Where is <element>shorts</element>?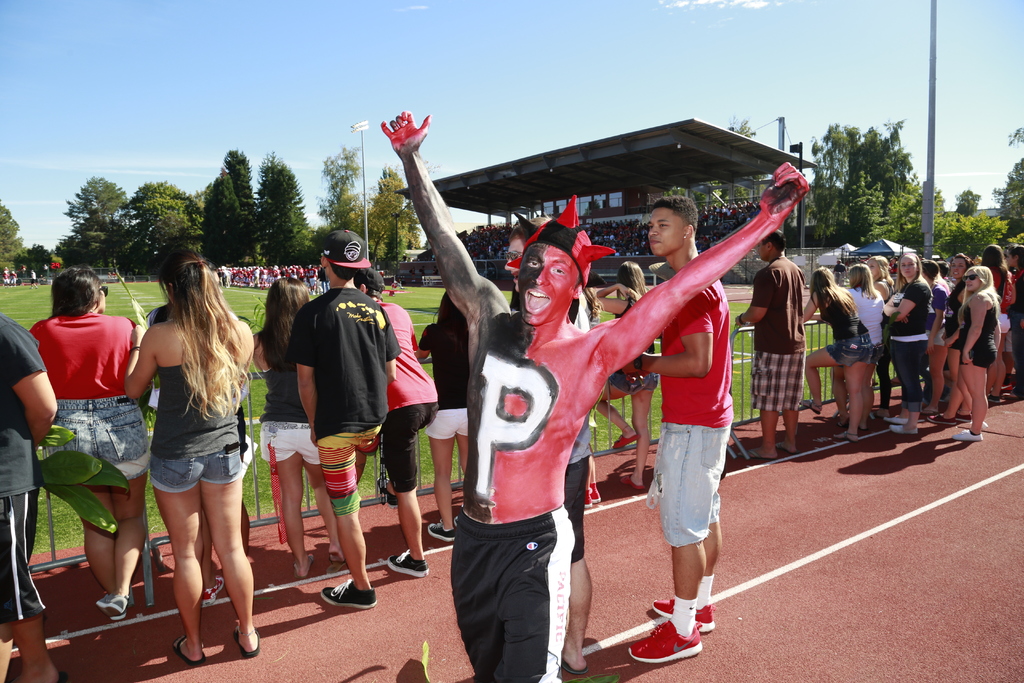
BBox(0, 492, 47, 622).
